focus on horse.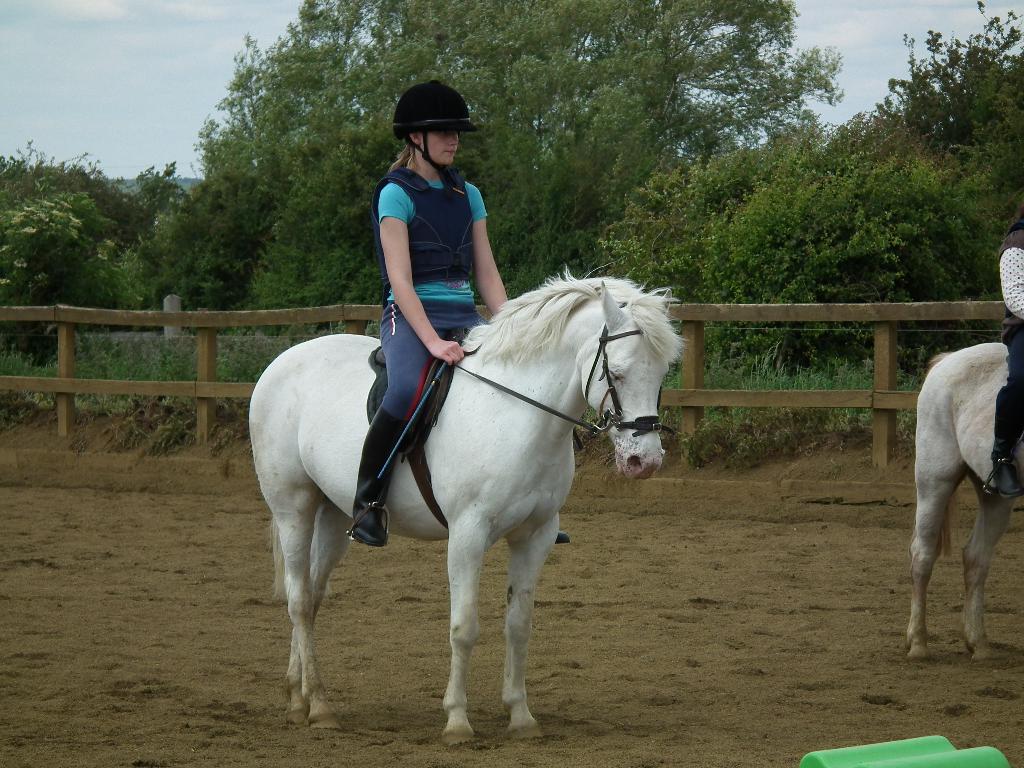
Focused at l=247, t=261, r=690, b=745.
